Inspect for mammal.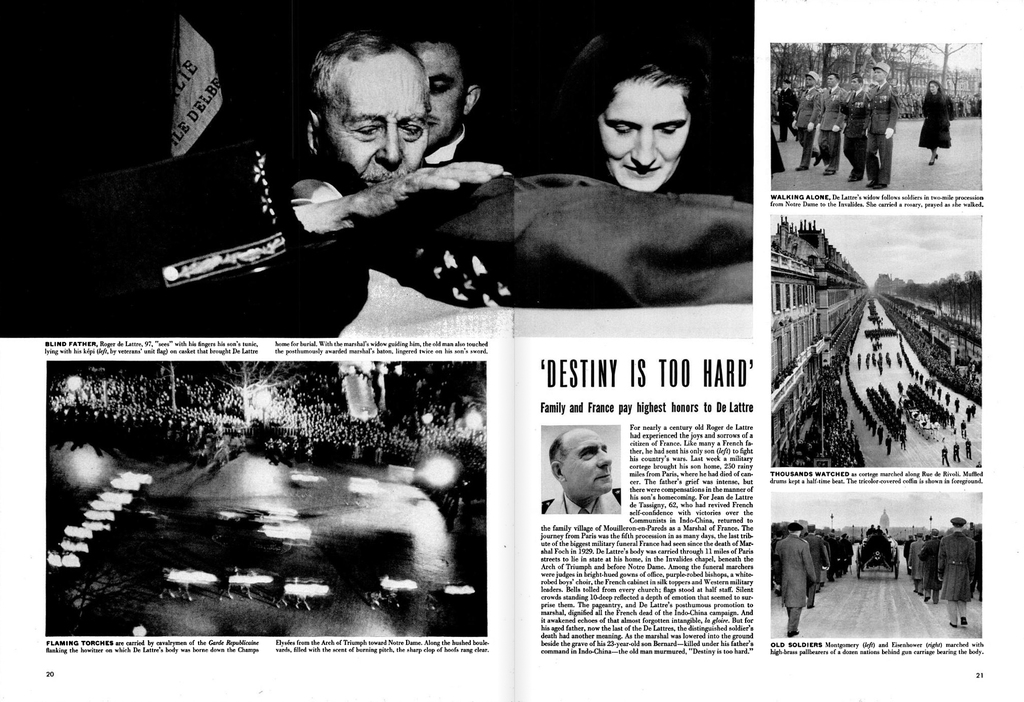
Inspection: crop(865, 59, 900, 192).
